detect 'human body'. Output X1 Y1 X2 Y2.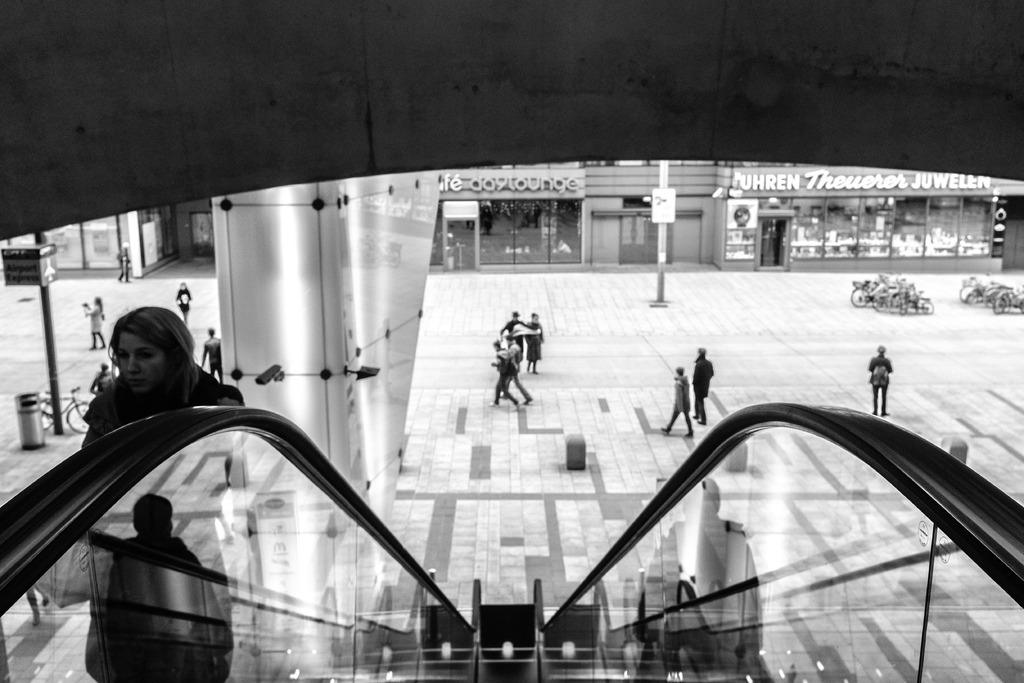
693 351 713 424.
